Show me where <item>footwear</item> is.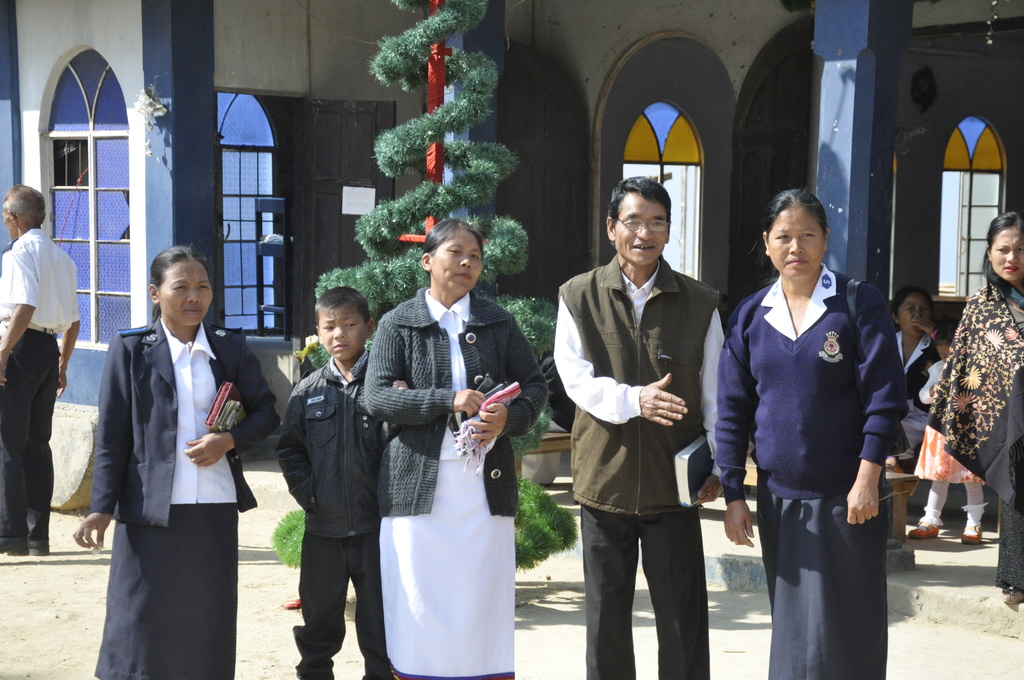
<item>footwear</item> is at [left=904, top=522, right=941, bottom=539].
